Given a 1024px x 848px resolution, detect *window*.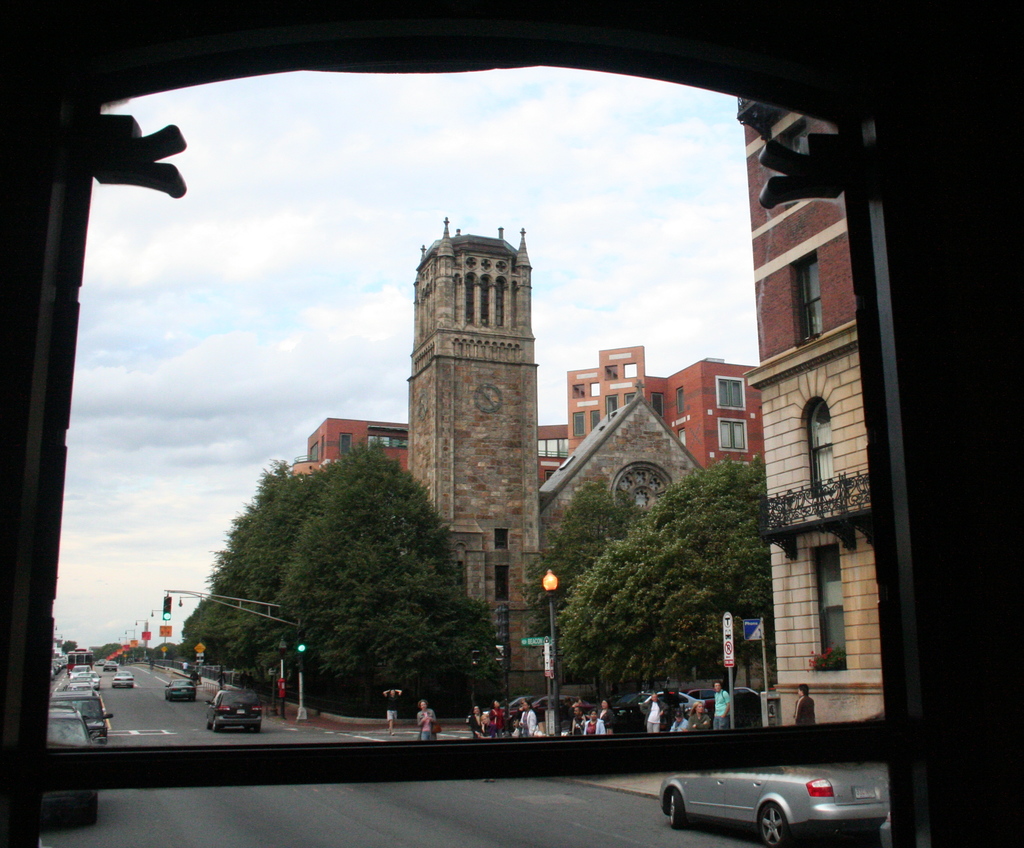
rect(536, 439, 572, 455).
